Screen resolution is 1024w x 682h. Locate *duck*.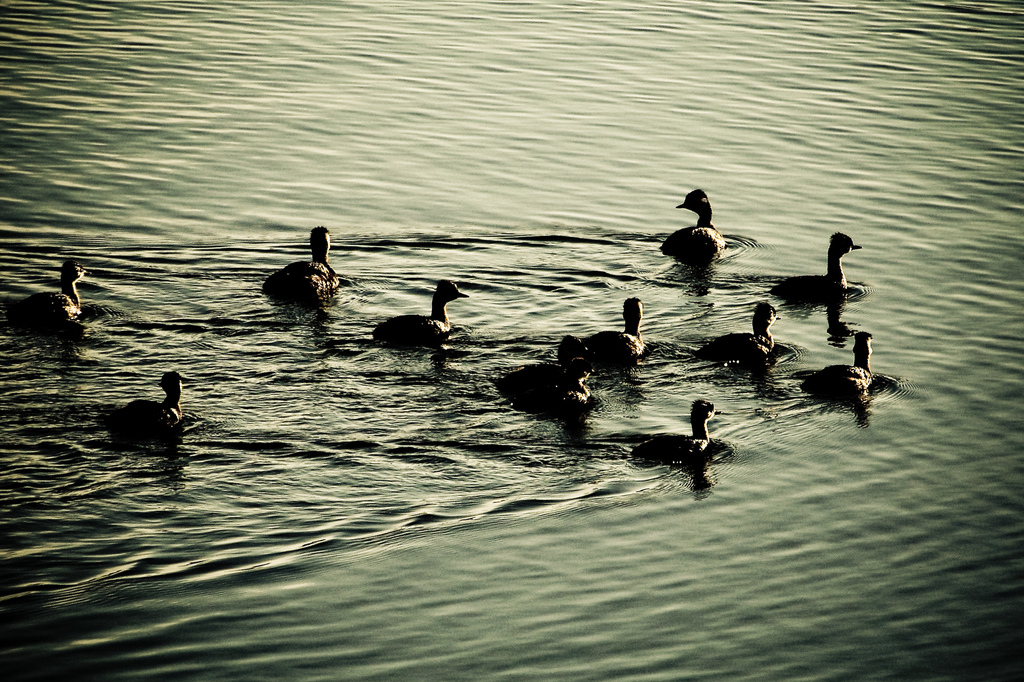
579 302 646 366.
